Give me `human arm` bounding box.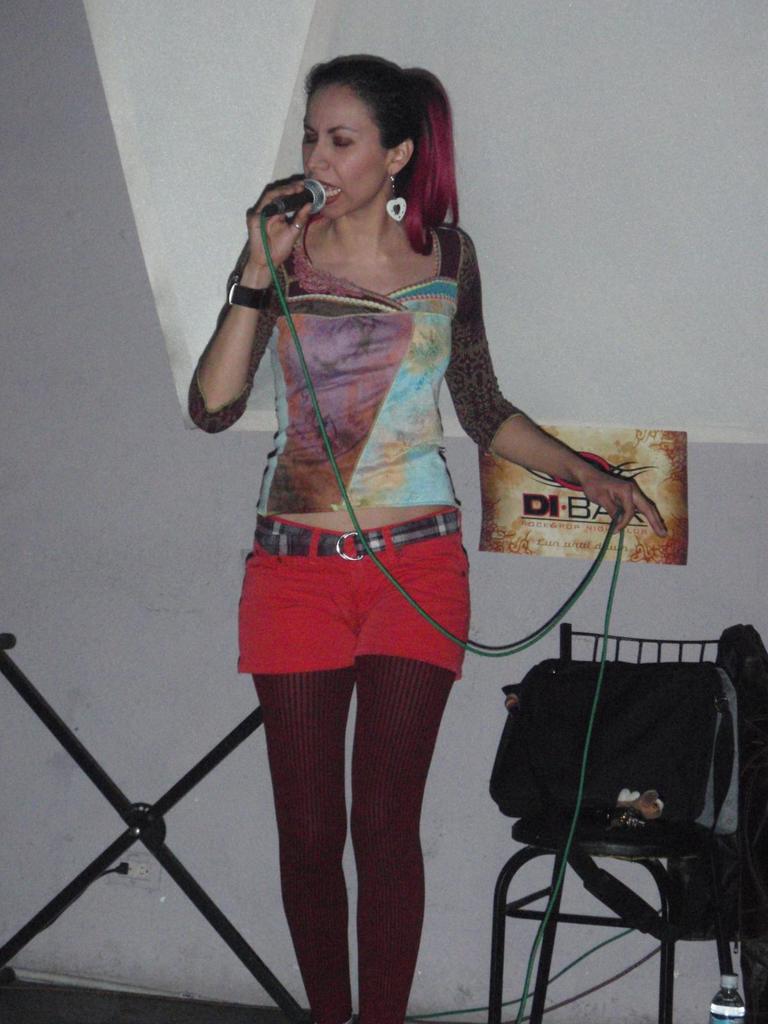
x1=192 y1=164 x2=322 y2=469.
